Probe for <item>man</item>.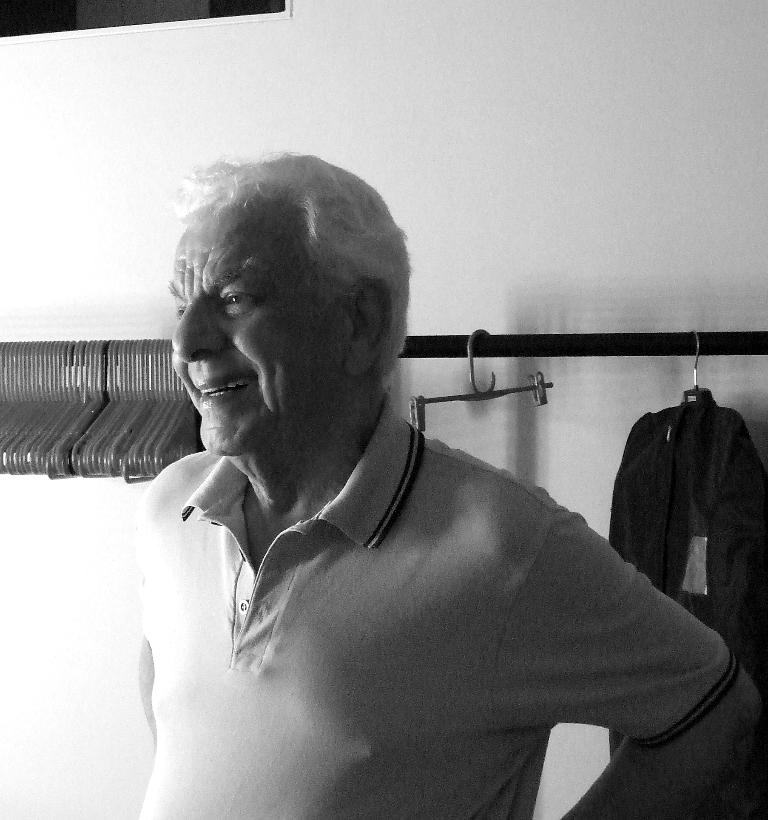
Probe result: 69, 151, 727, 796.
